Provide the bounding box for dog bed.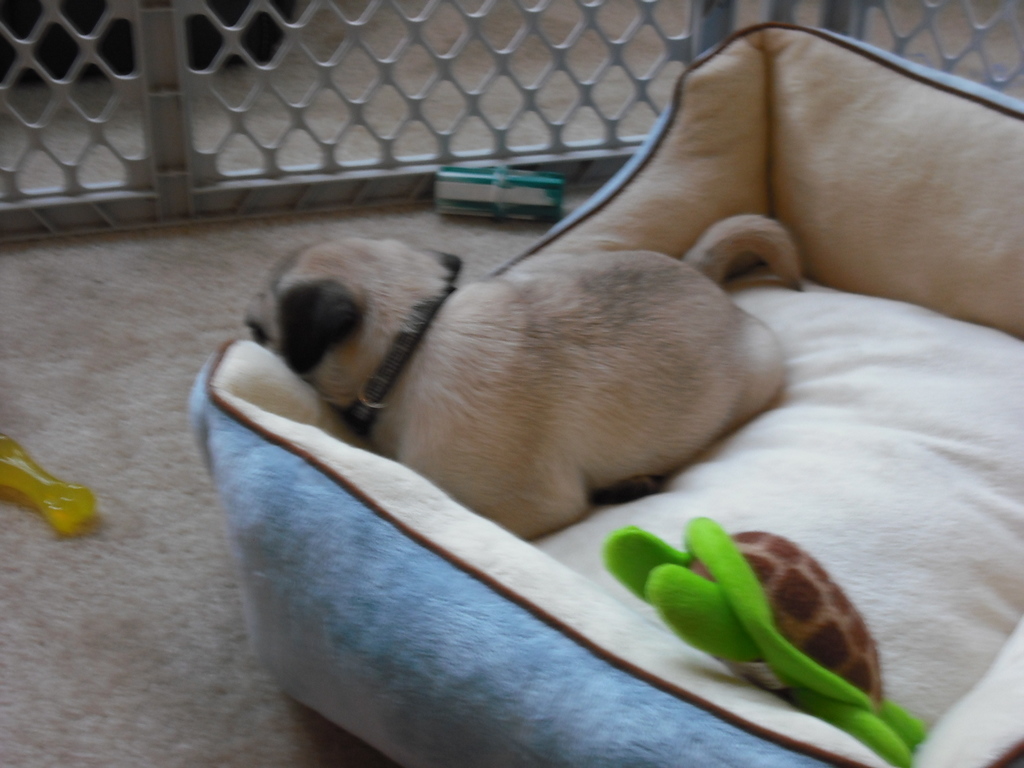
BBox(189, 20, 1023, 767).
